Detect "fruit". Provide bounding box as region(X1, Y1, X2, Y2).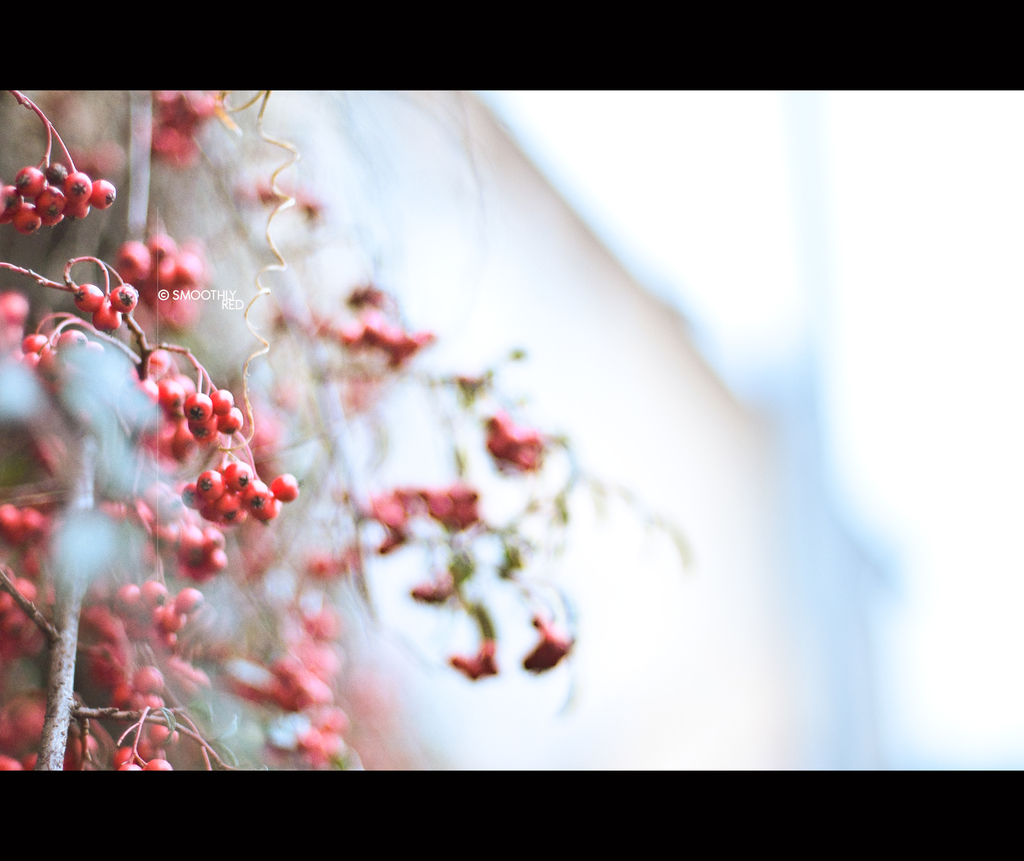
region(155, 390, 281, 556).
